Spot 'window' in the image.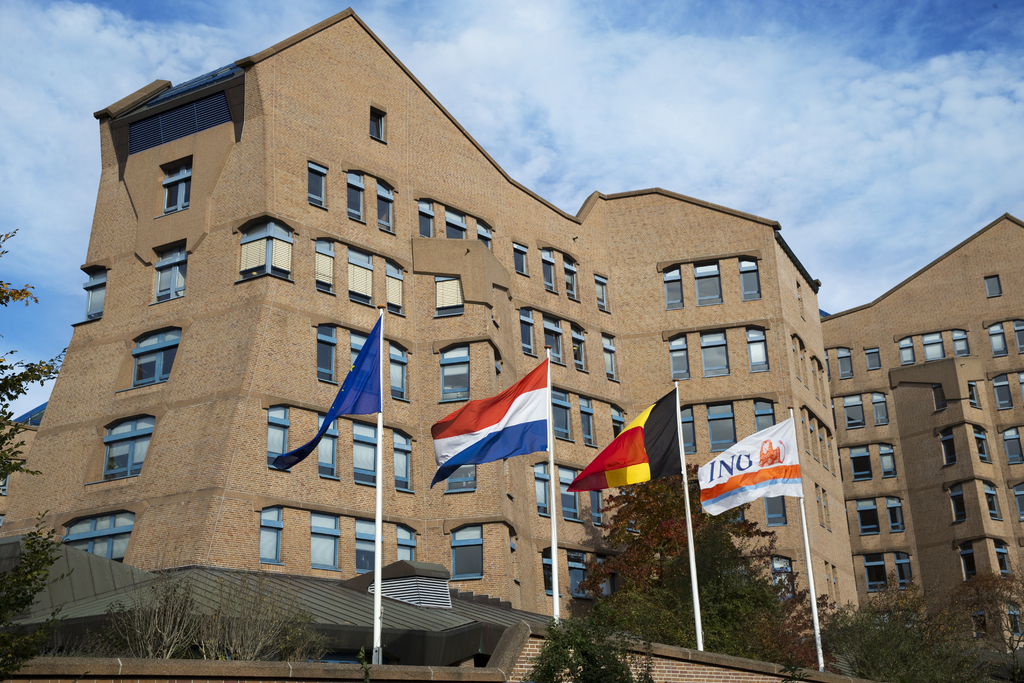
'window' found at x1=0, y1=469, x2=13, y2=497.
